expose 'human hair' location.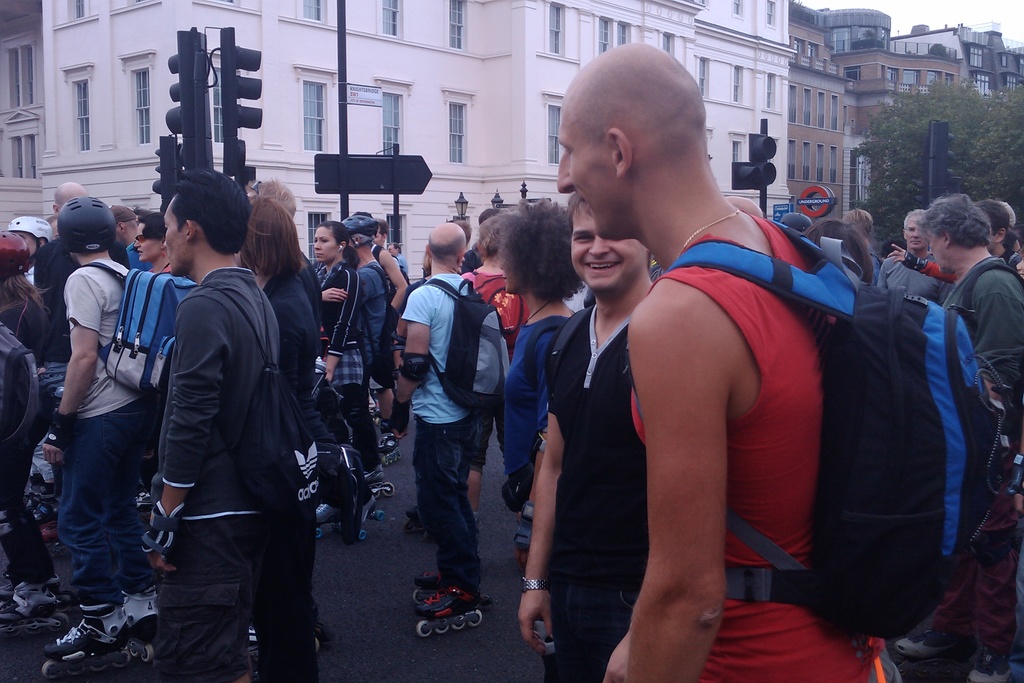
Exposed at (x1=426, y1=231, x2=465, y2=264).
